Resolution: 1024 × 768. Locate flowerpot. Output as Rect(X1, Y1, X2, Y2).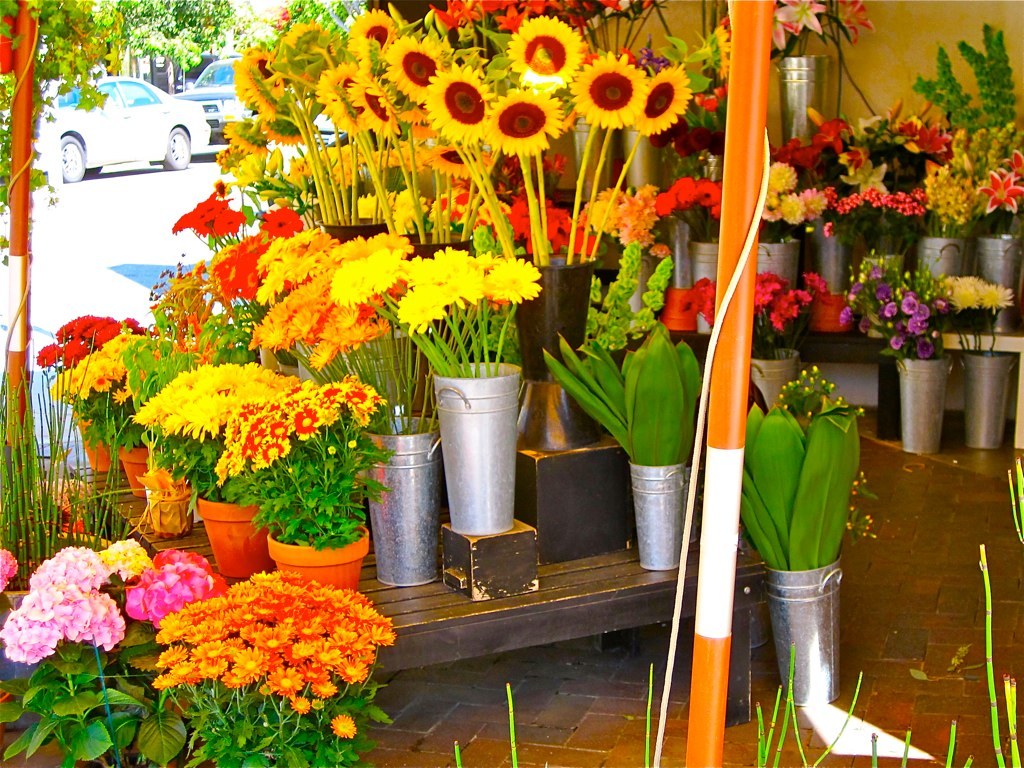
Rect(925, 240, 960, 283).
